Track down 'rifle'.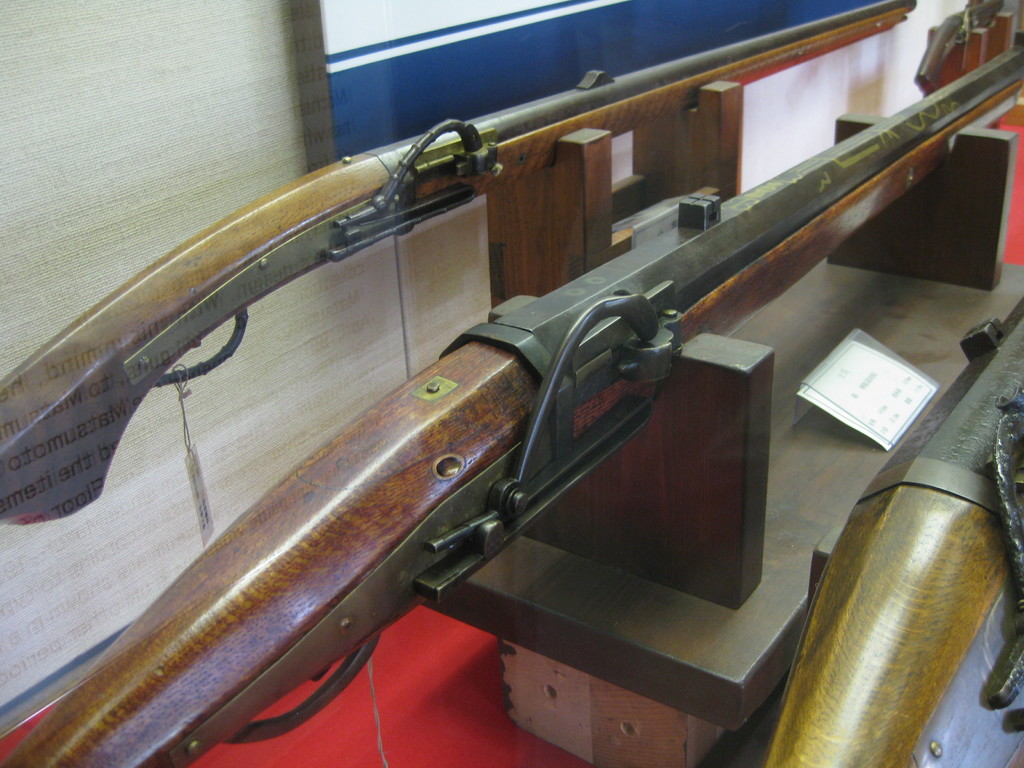
Tracked to bbox(0, 0, 916, 526).
